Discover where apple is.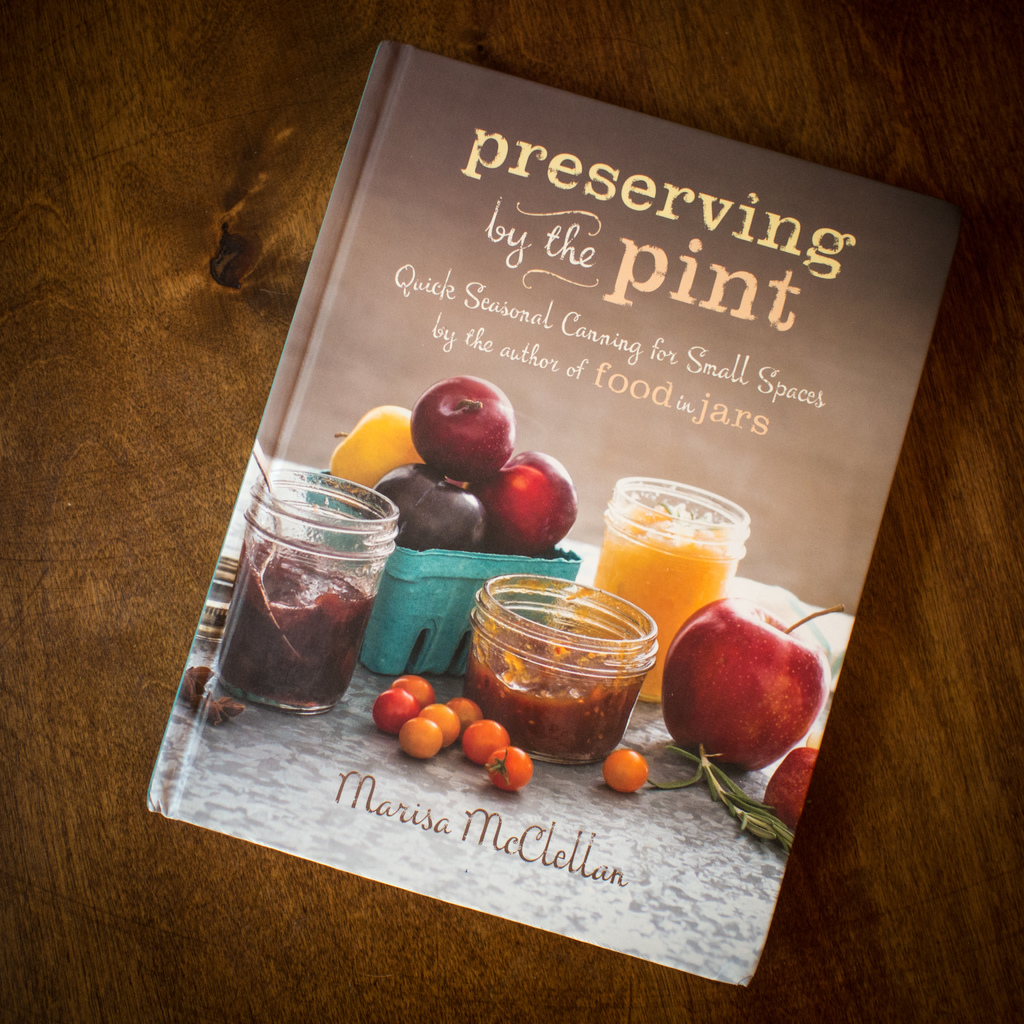
Discovered at left=372, top=462, right=484, bottom=550.
